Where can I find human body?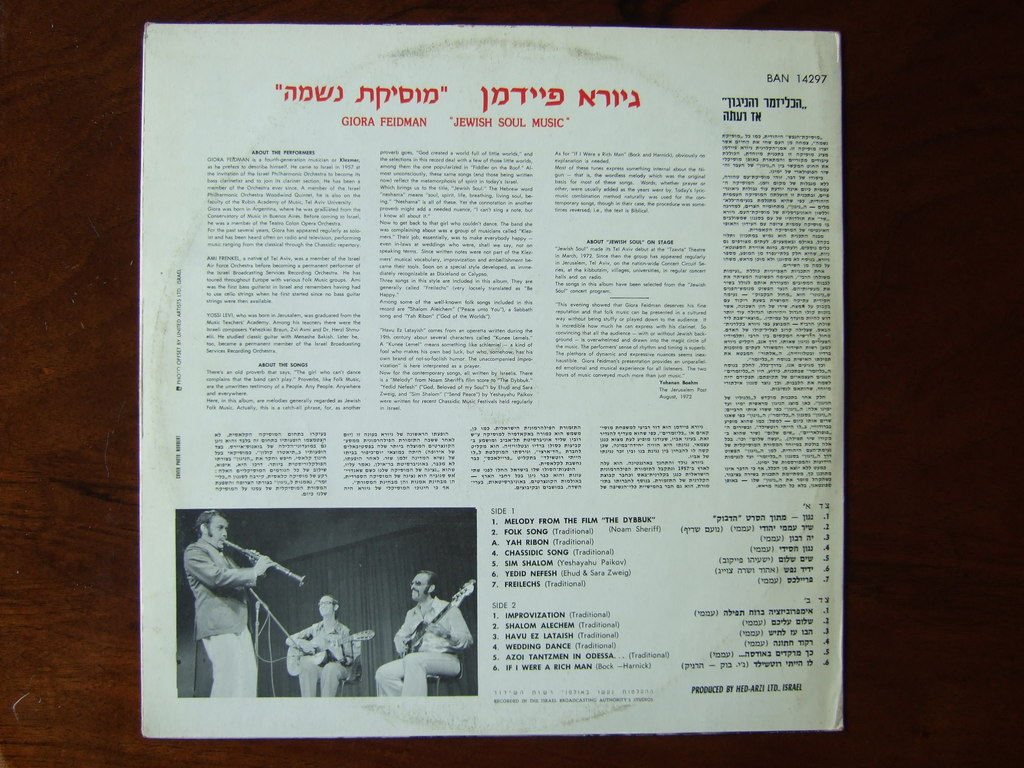
You can find it at 273:580:381:689.
